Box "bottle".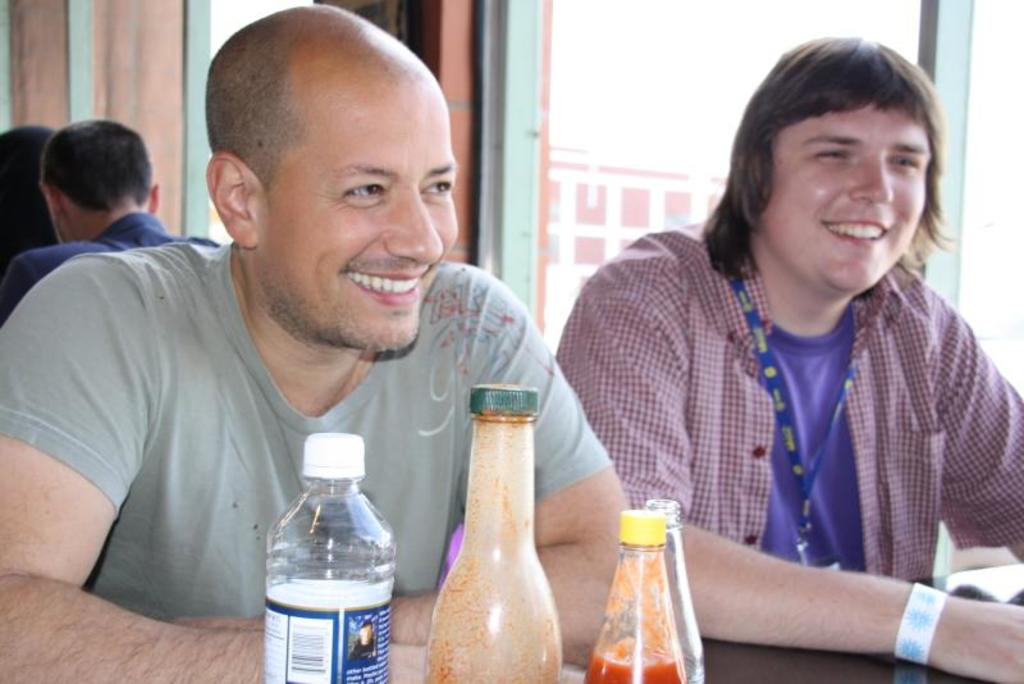
bbox(425, 383, 561, 683).
